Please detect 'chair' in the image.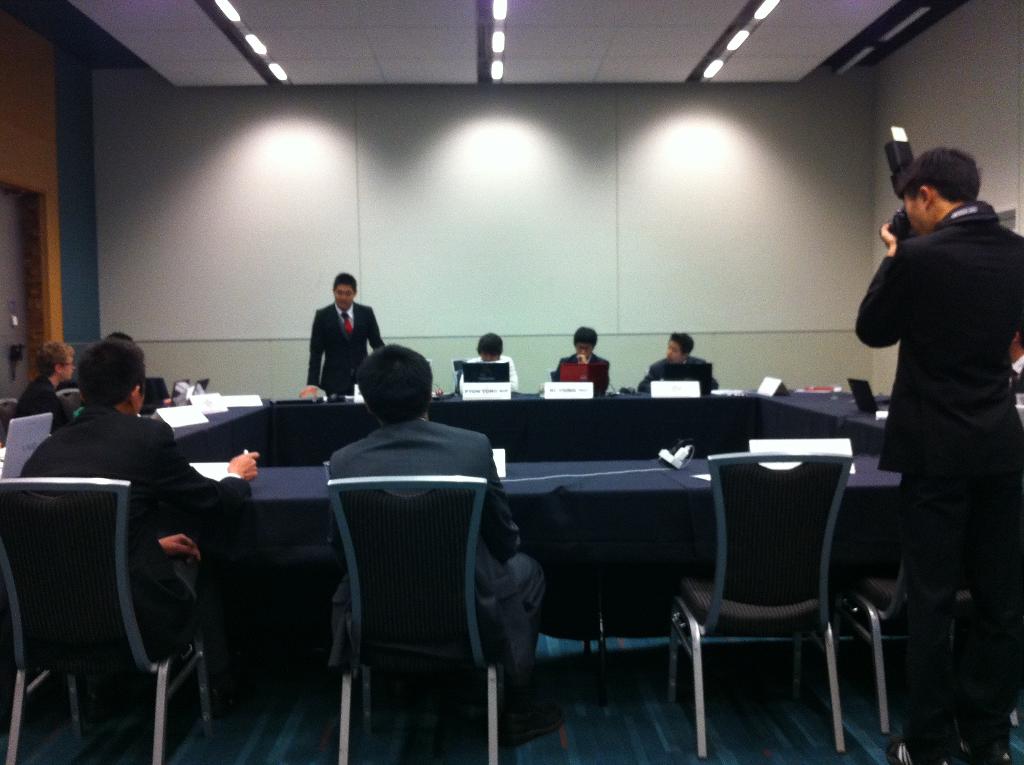
x1=698, y1=409, x2=880, y2=753.
